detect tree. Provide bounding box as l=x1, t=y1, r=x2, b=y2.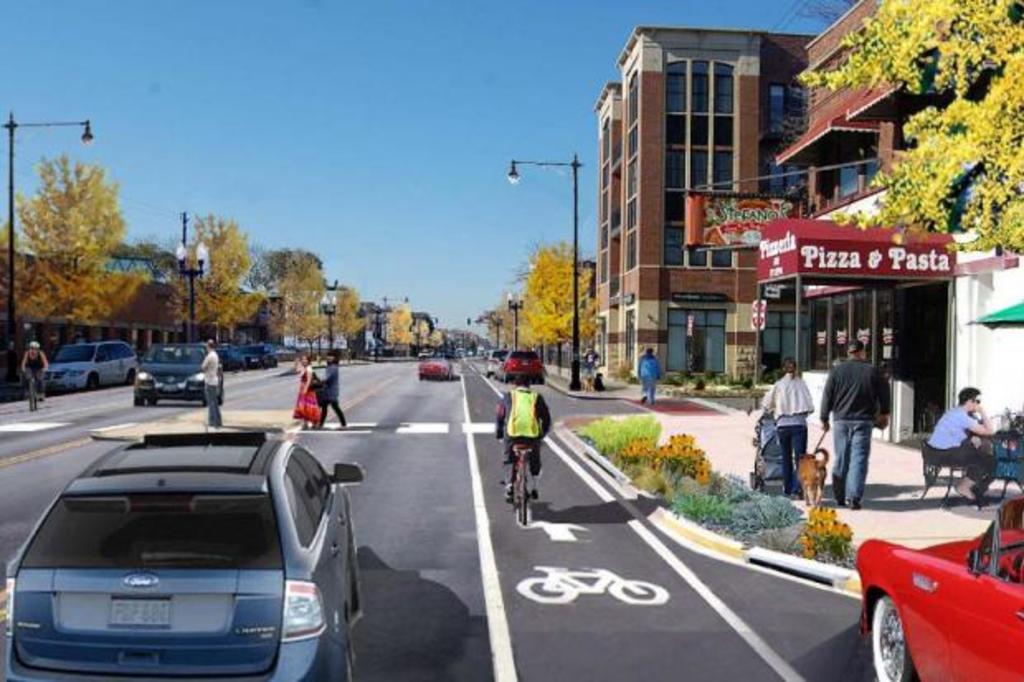
l=382, t=304, r=410, b=348.
